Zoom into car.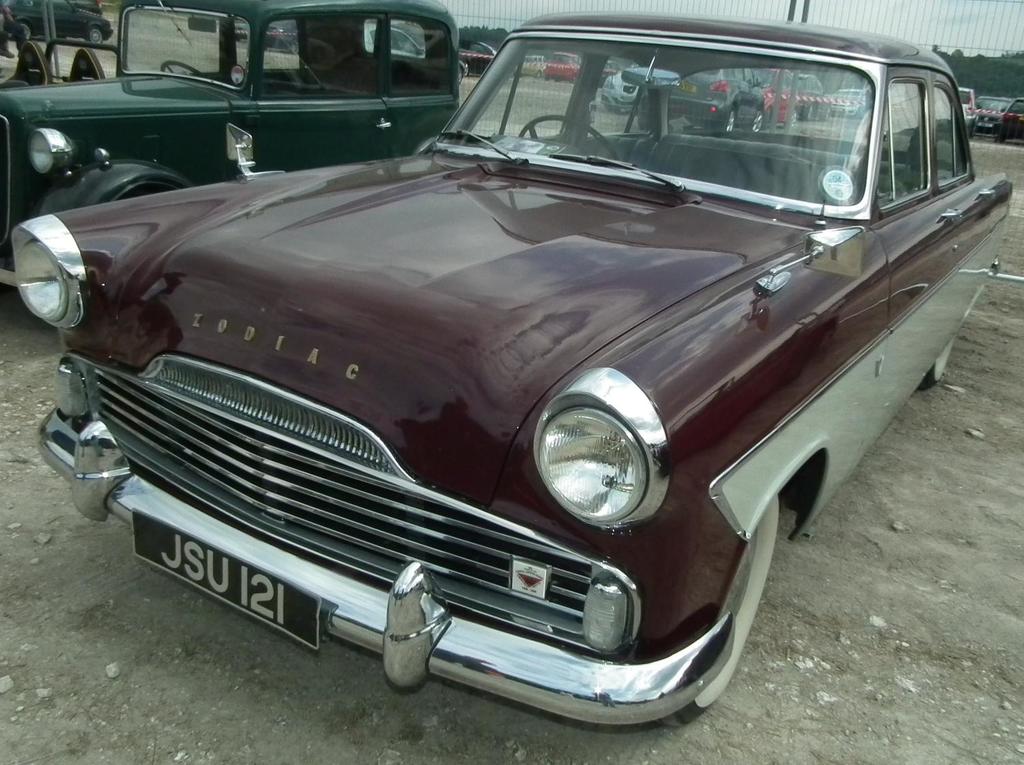
Zoom target: (818,89,876,117).
